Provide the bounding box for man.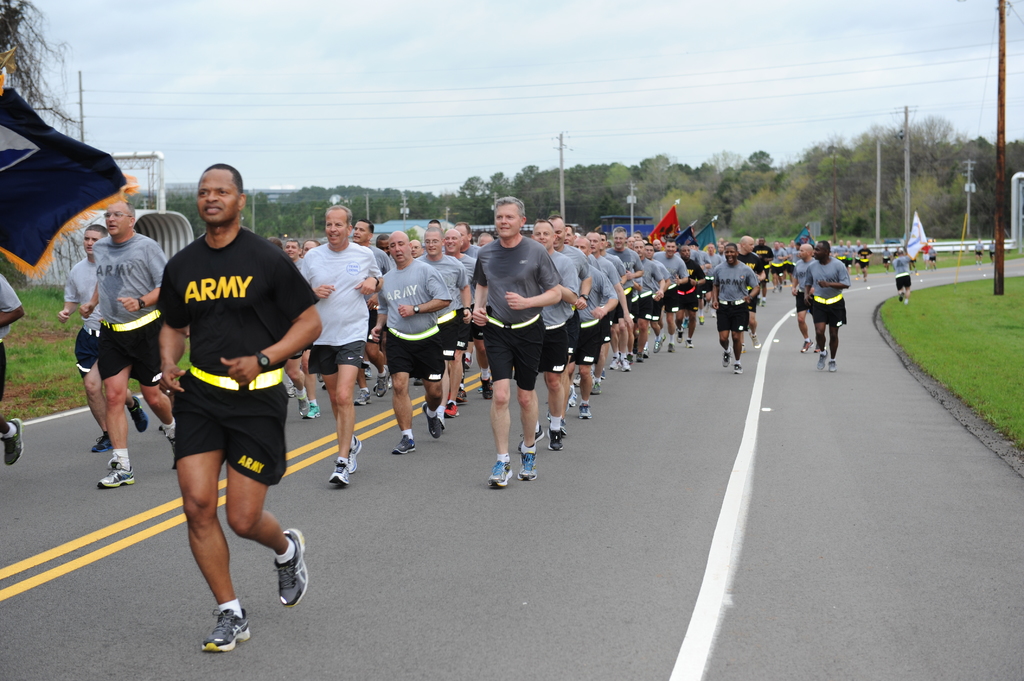
<box>753,237,774,303</box>.
